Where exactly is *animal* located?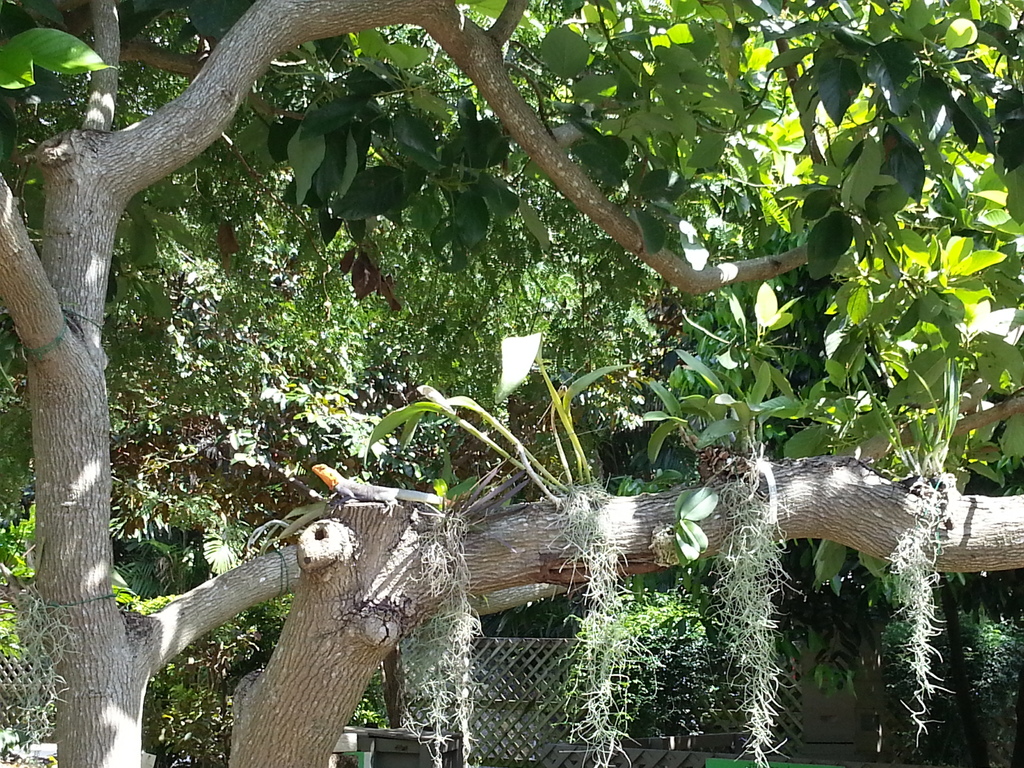
Its bounding box is (left=311, top=461, right=452, bottom=504).
